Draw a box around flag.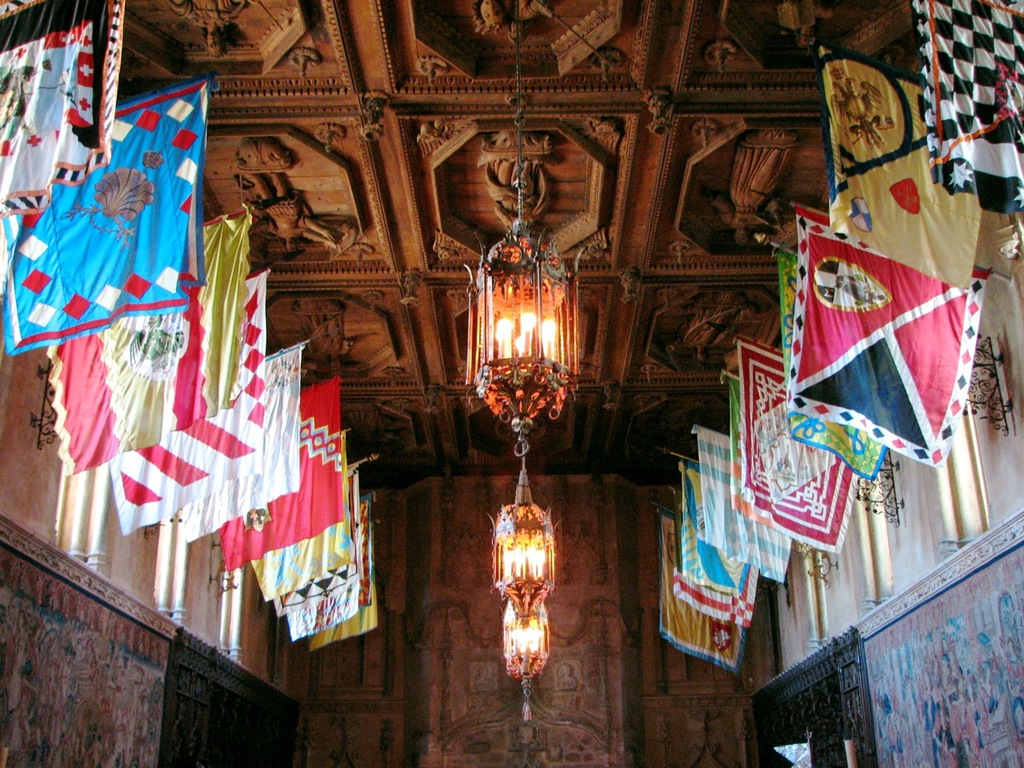
box=[778, 256, 890, 482].
